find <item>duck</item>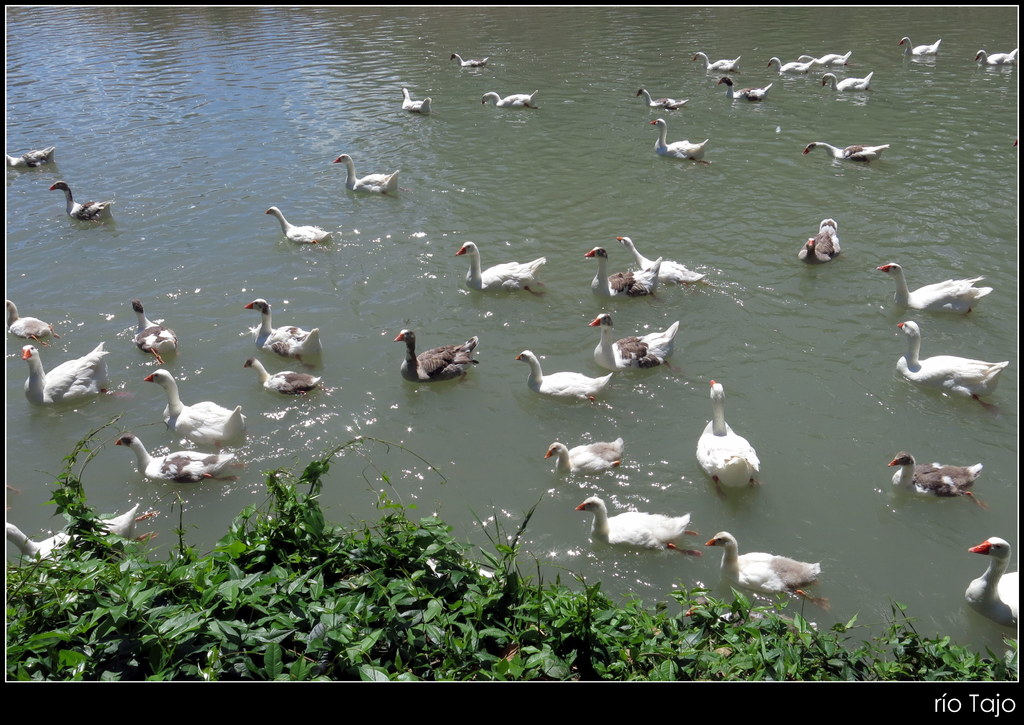
(x1=333, y1=157, x2=403, y2=199)
